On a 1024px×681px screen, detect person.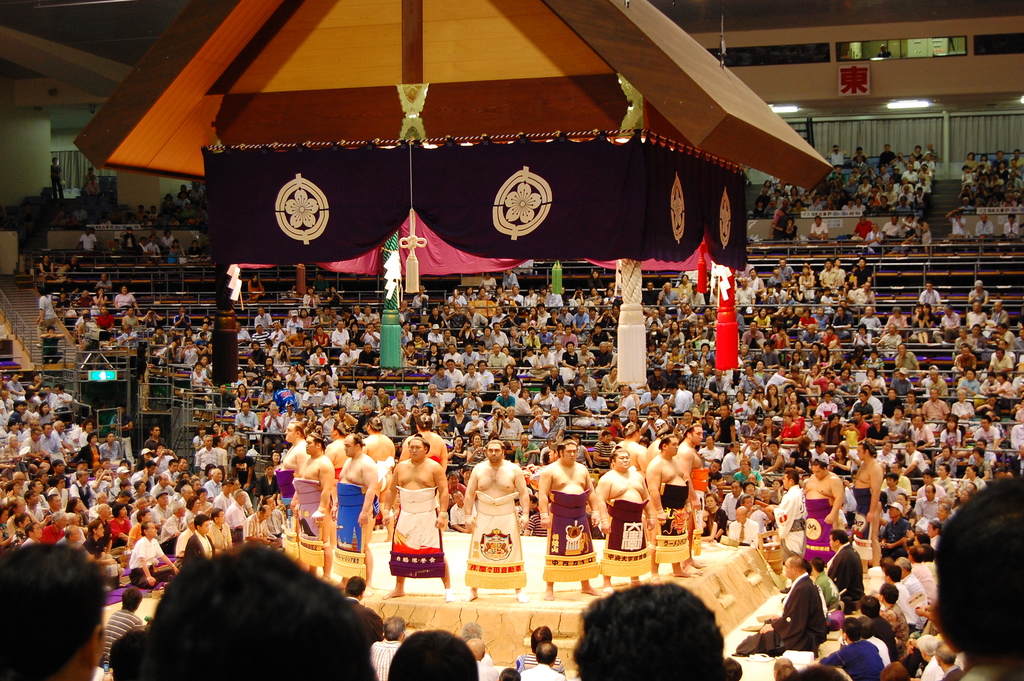
bbox(293, 432, 337, 580).
